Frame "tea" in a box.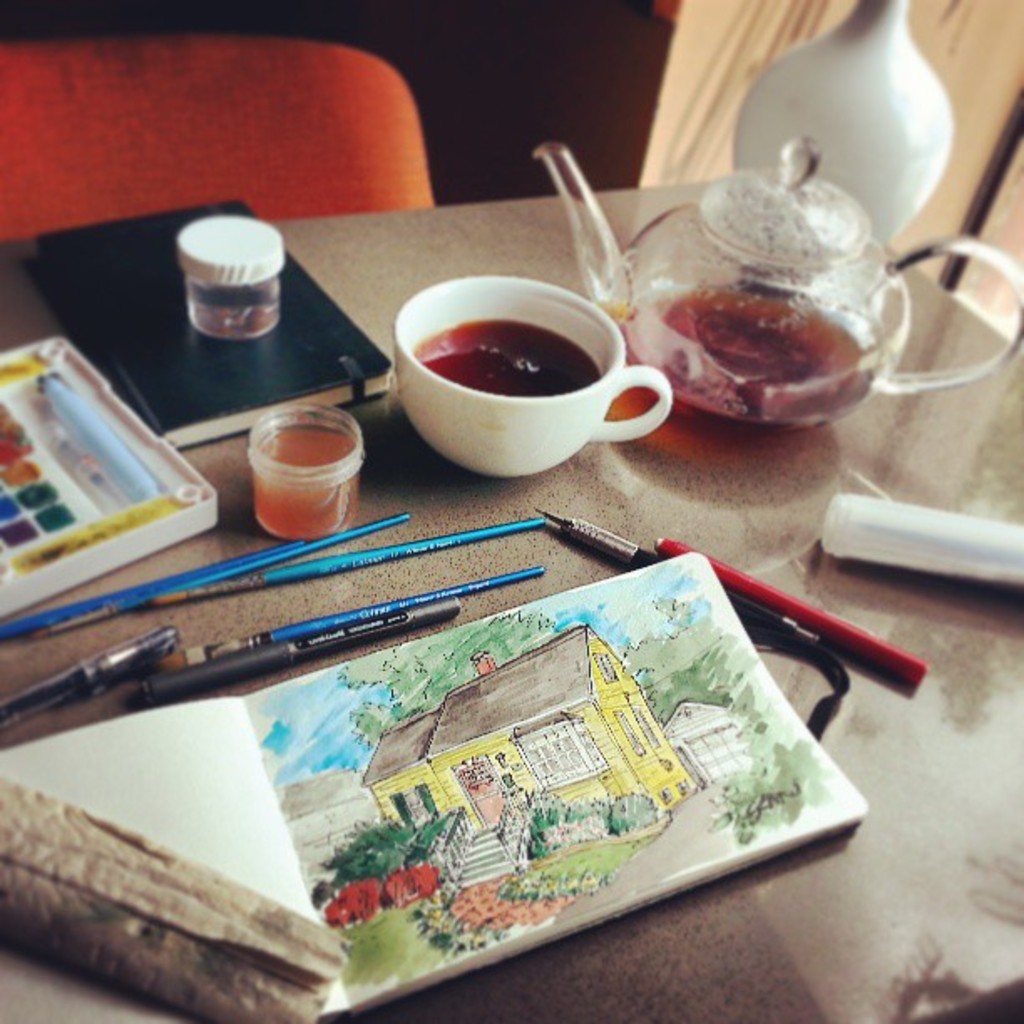
(417, 310, 604, 400).
